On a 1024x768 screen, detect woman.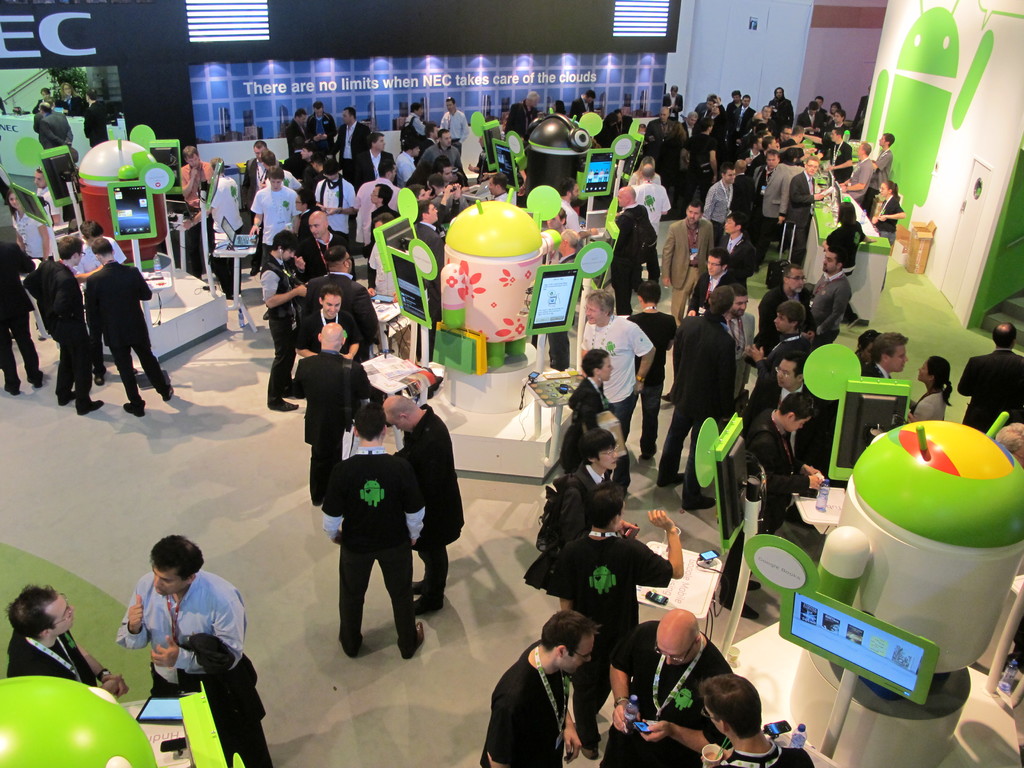
x1=31, y1=88, x2=52, y2=115.
